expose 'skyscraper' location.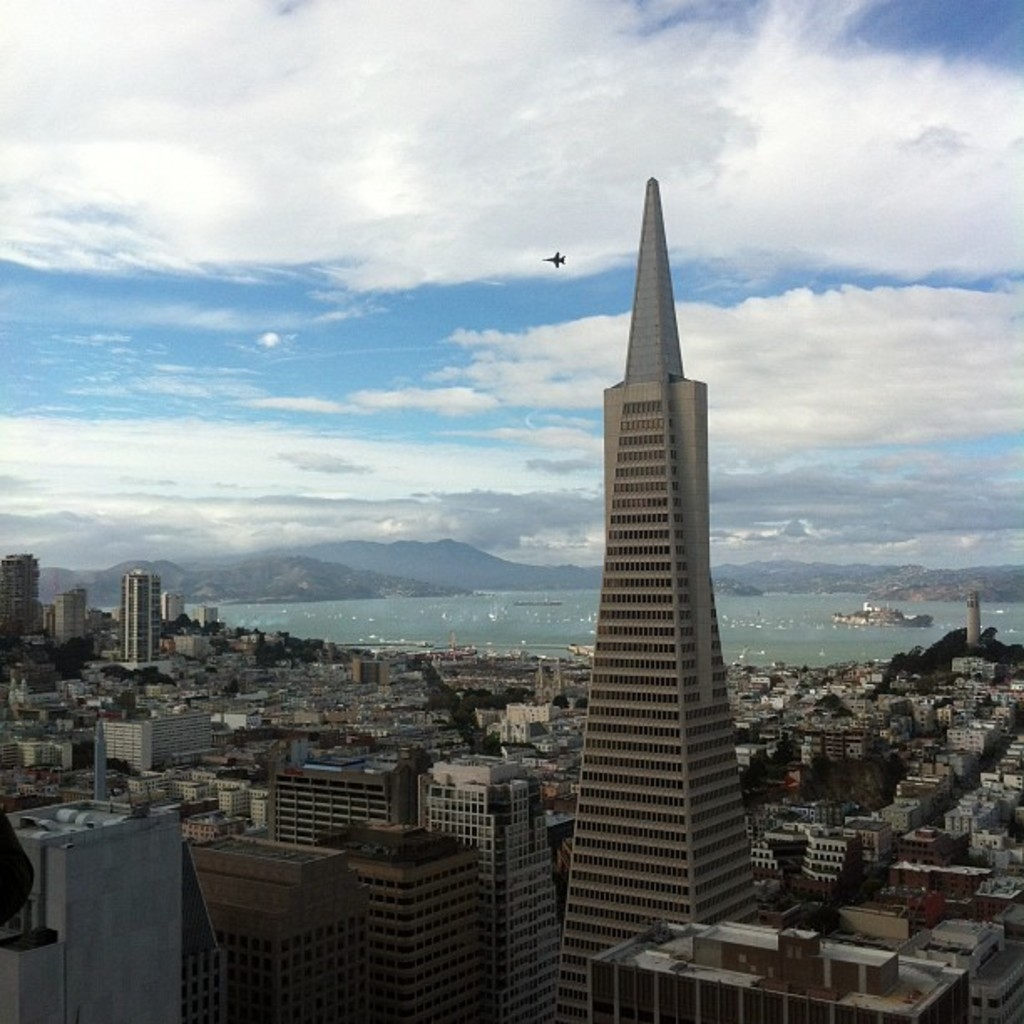
Exposed at bbox(0, 557, 38, 669).
